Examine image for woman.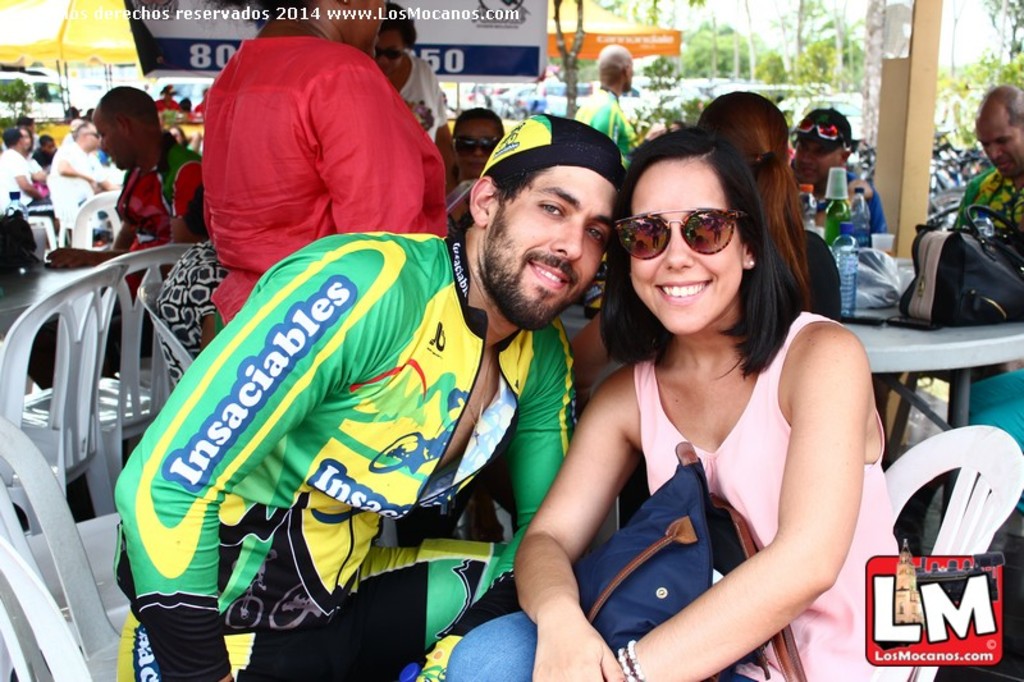
Examination result: box=[517, 120, 927, 681].
